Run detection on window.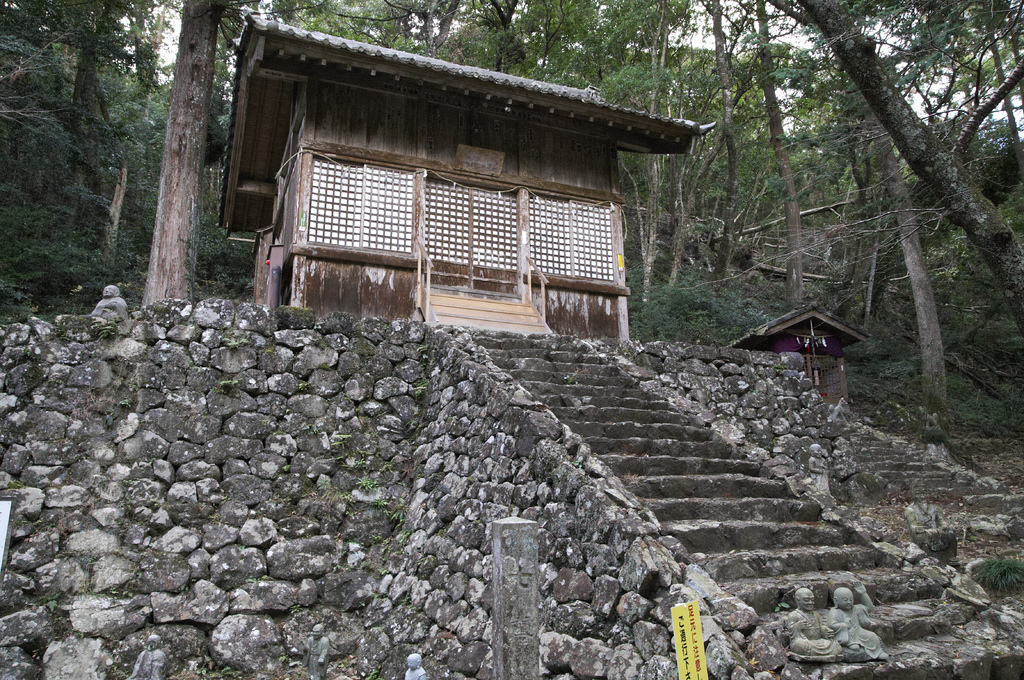
Result: region(522, 199, 628, 294).
